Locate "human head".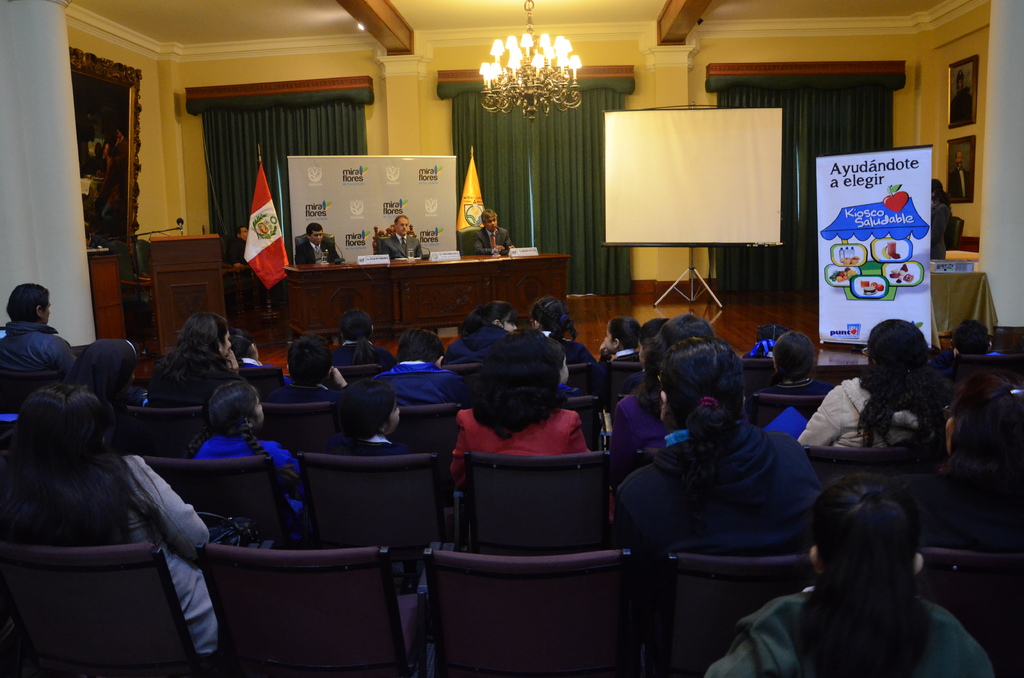
Bounding box: (left=659, top=339, right=753, bottom=448).
